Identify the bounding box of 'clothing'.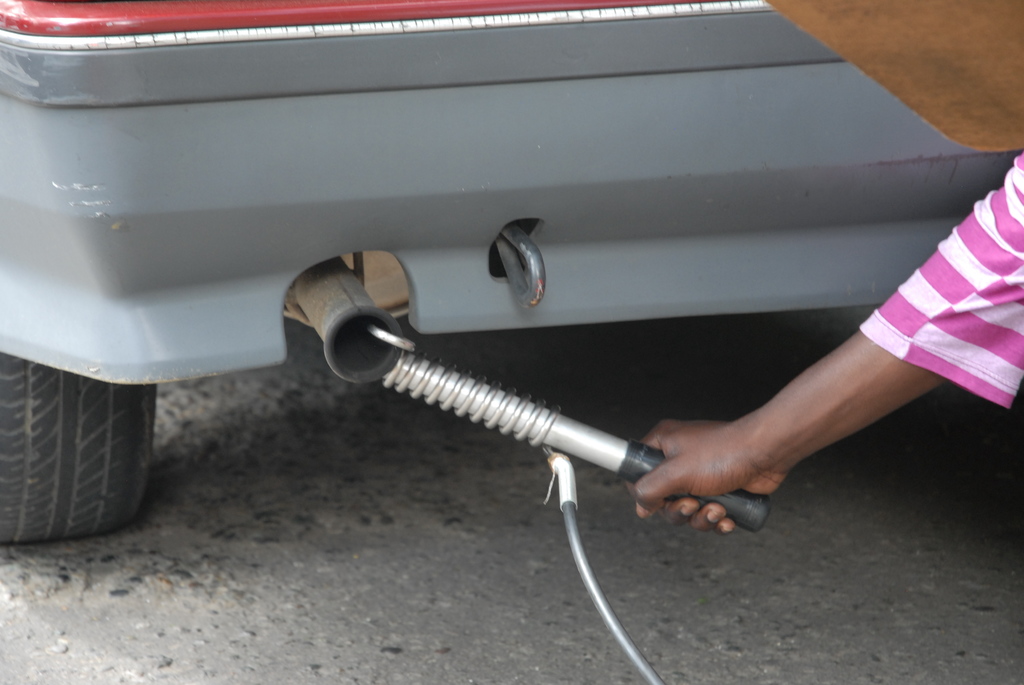
(left=852, top=146, right=1023, bottom=413).
